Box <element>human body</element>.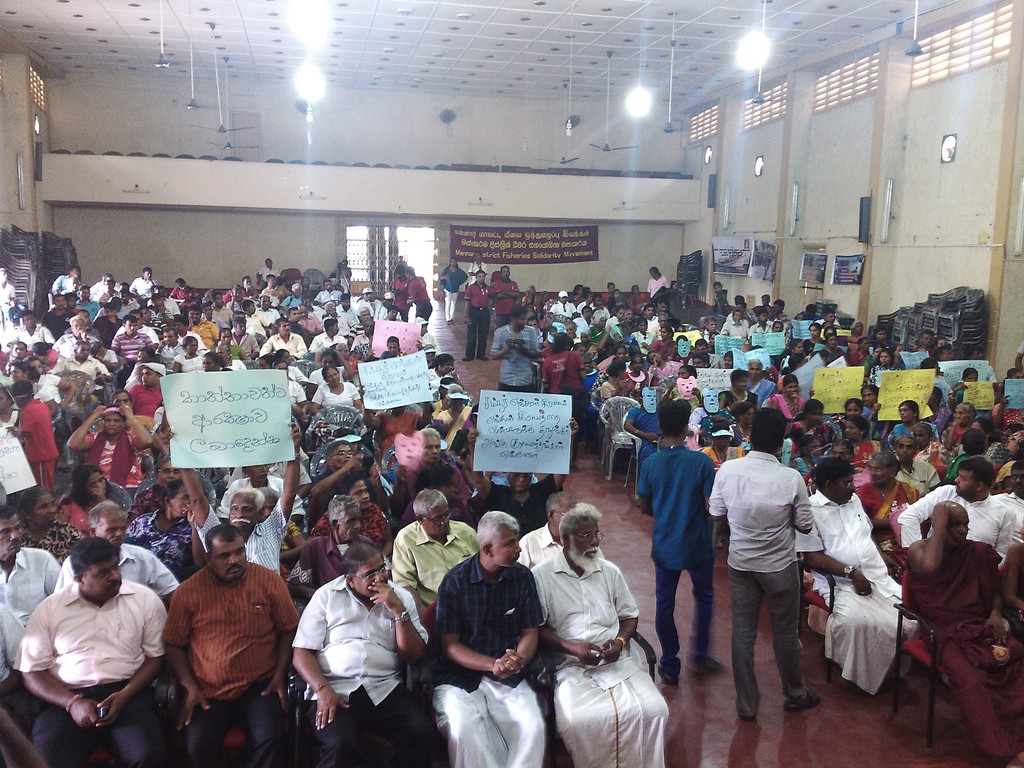
{"x1": 118, "y1": 323, "x2": 149, "y2": 368}.
